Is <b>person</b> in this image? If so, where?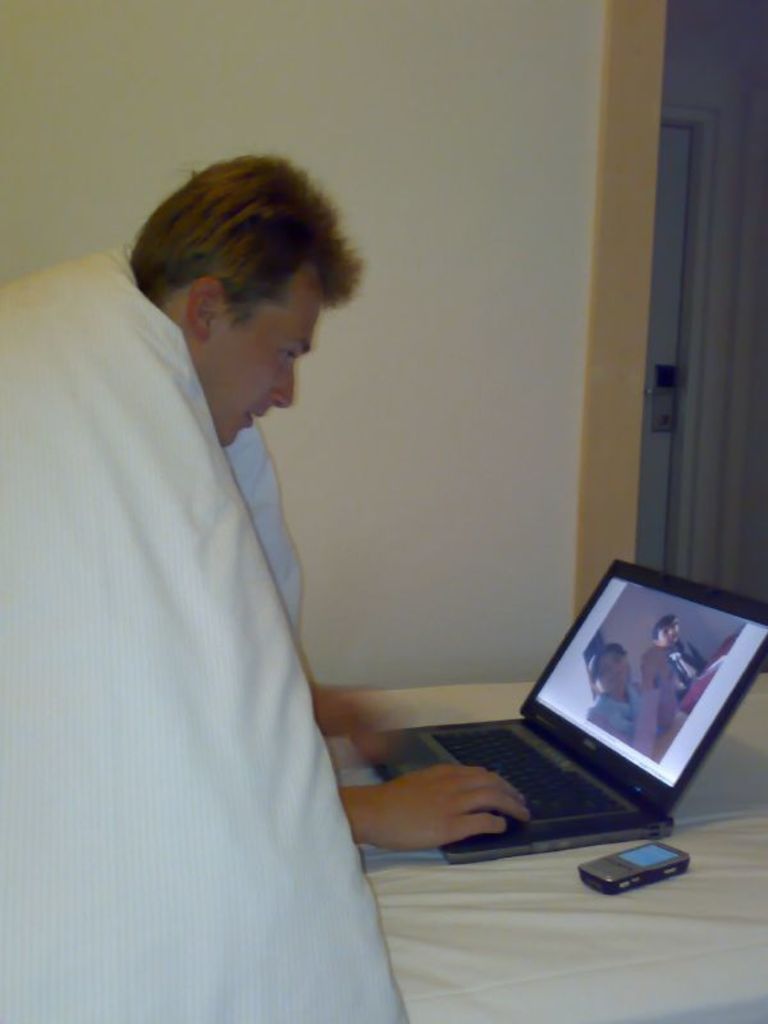
Yes, at (123, 154, 529, 847).
